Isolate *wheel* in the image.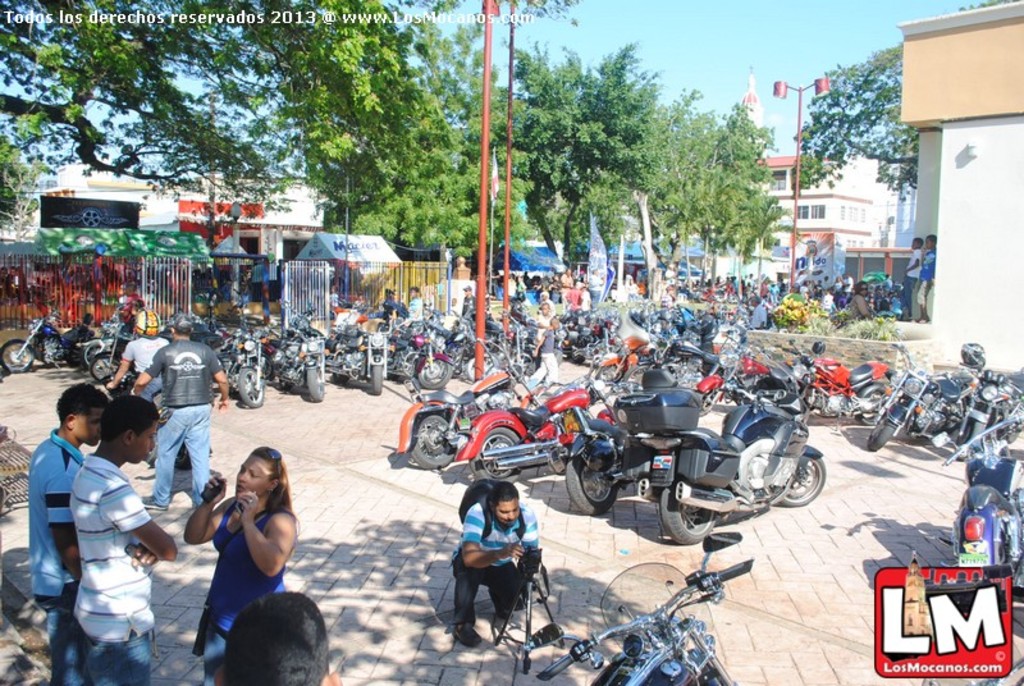
Isolated region: box(952, 412, 984, 462).
